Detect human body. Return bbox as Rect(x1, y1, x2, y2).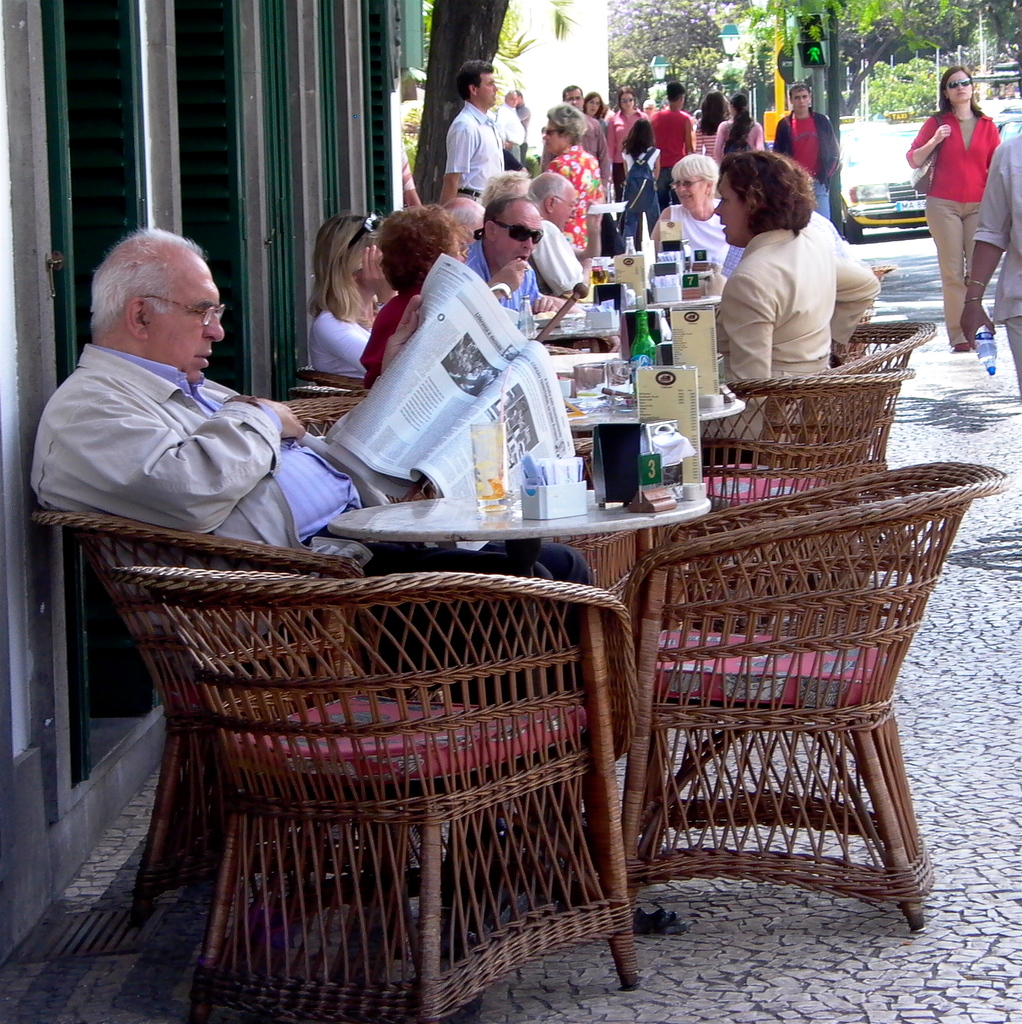
Rect(712, 154, 879, 434).
